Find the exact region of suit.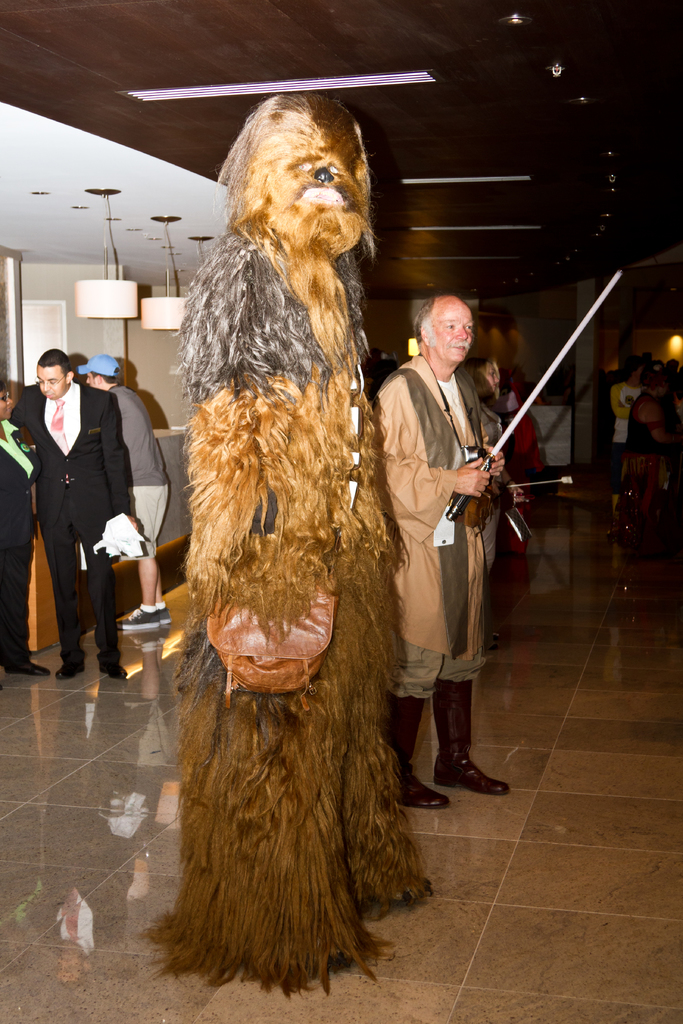
Exact region: <bbox>0, 423, 38, 659</bbox>.
